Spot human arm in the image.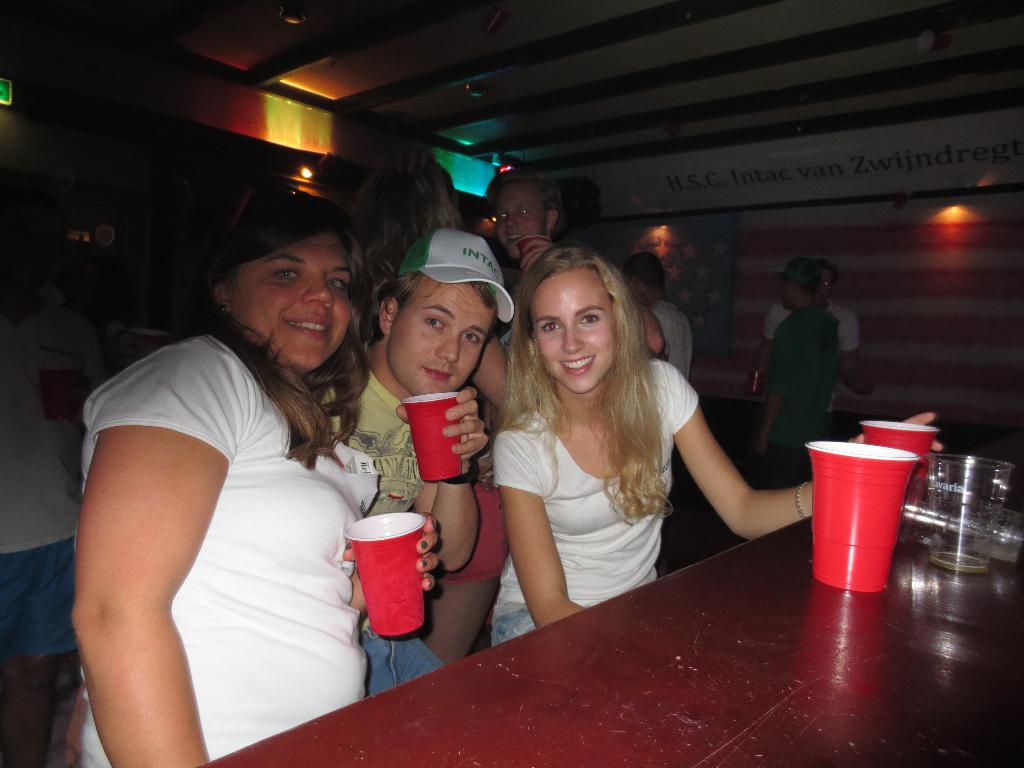
human arm found at region(512, 234, 566, 274).
